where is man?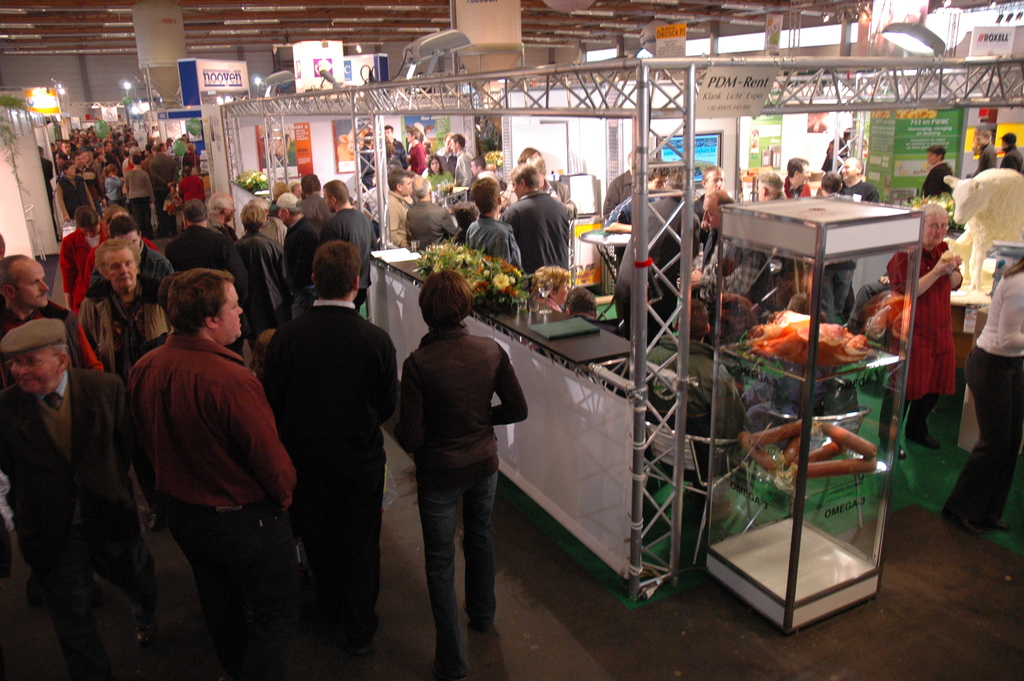
box(274, 191, 318, 311).
